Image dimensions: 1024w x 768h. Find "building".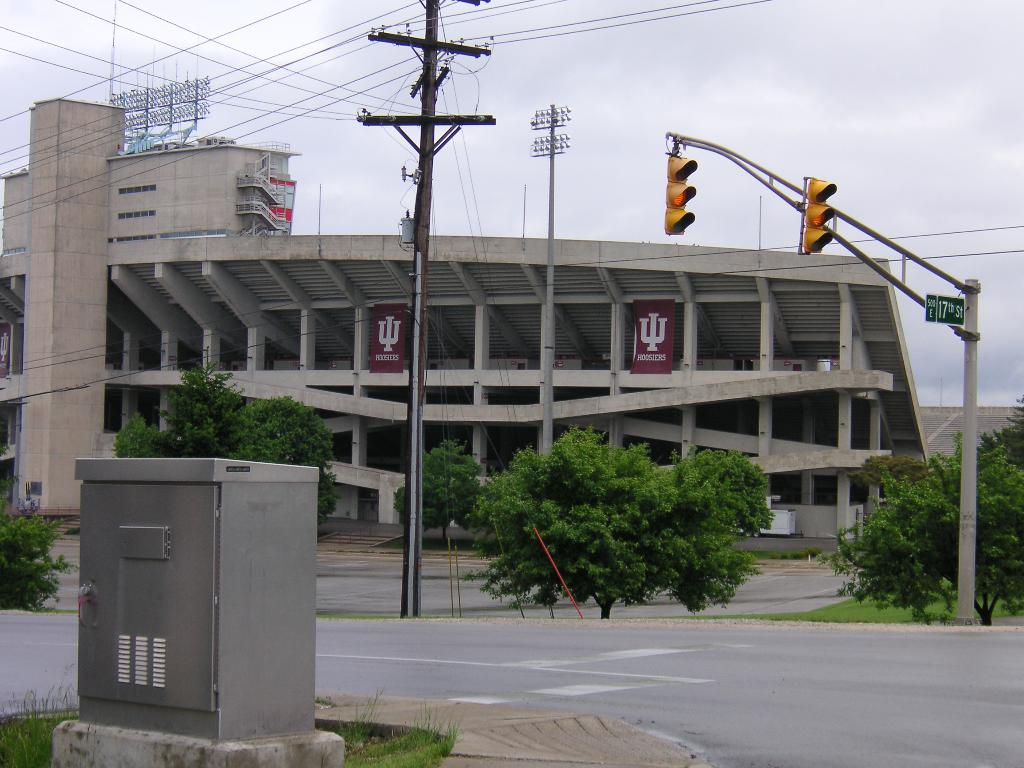
pyautogui.locateOnScreen(0, 44, 1023, 555).
